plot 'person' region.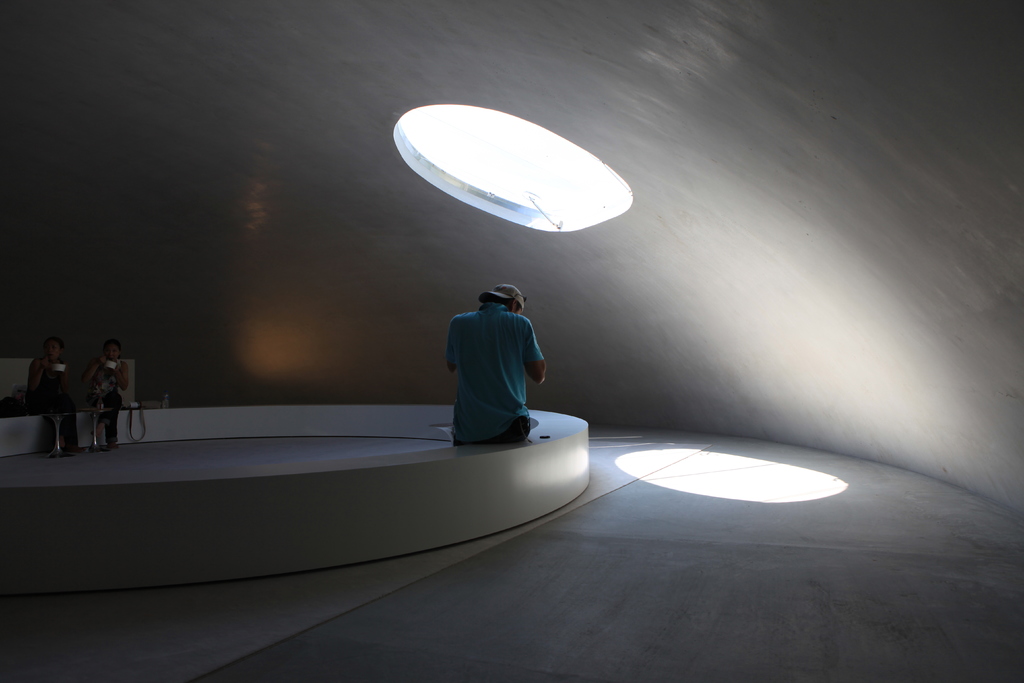
Plotted at (422,279,562,460).
